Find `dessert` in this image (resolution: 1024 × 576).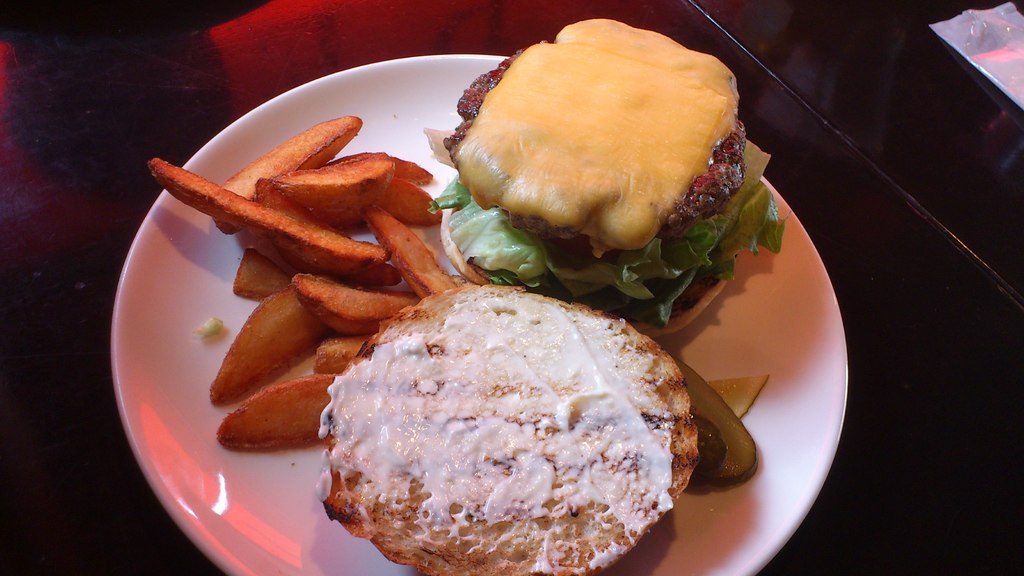
x1=438 y1=17 x2=774 y2=335.
